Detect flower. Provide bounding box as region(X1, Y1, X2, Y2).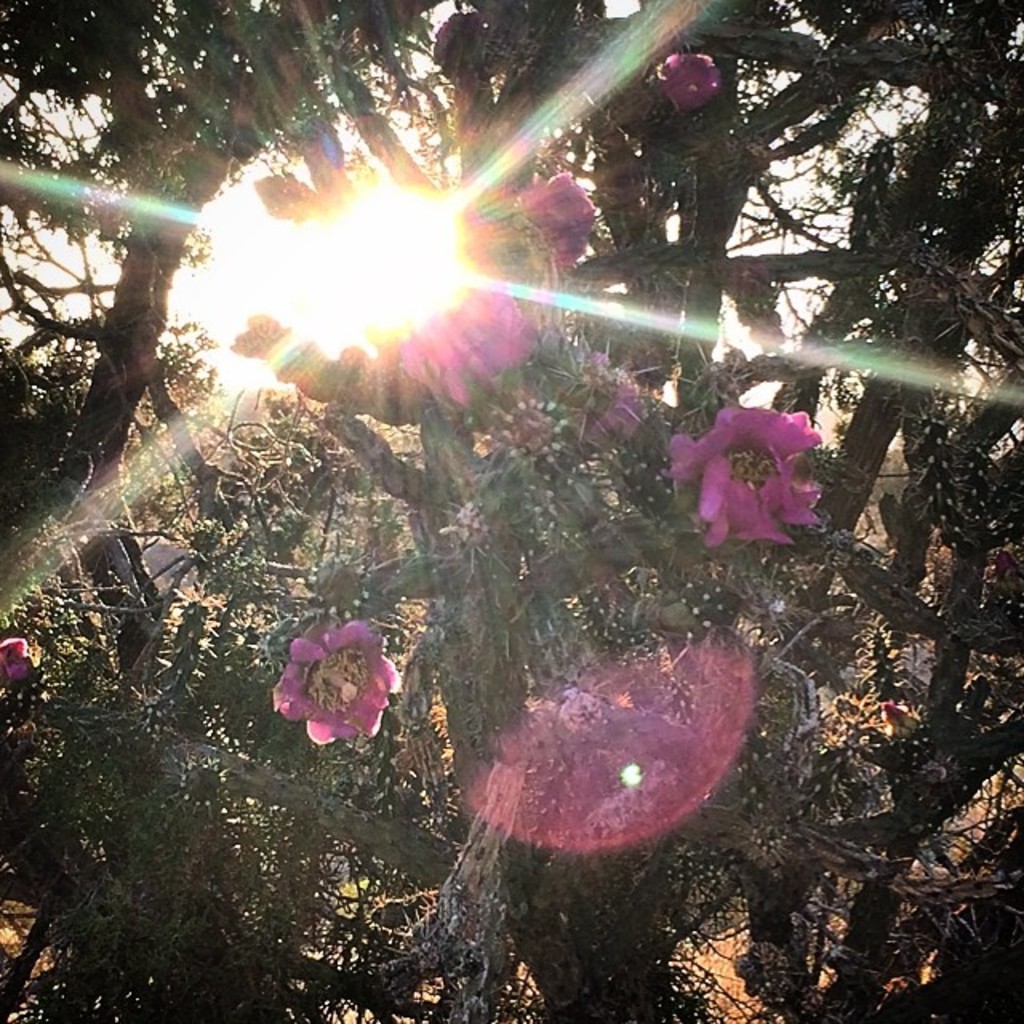
region(656, 48, 728, 112).
